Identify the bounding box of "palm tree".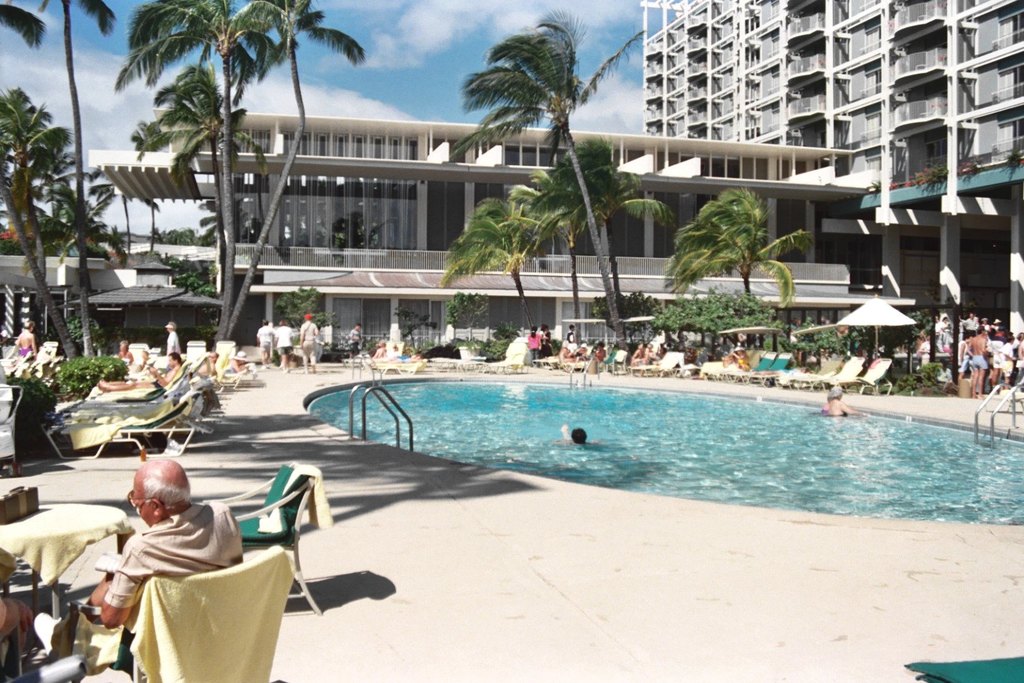
box(444, 197, 558, 324).
